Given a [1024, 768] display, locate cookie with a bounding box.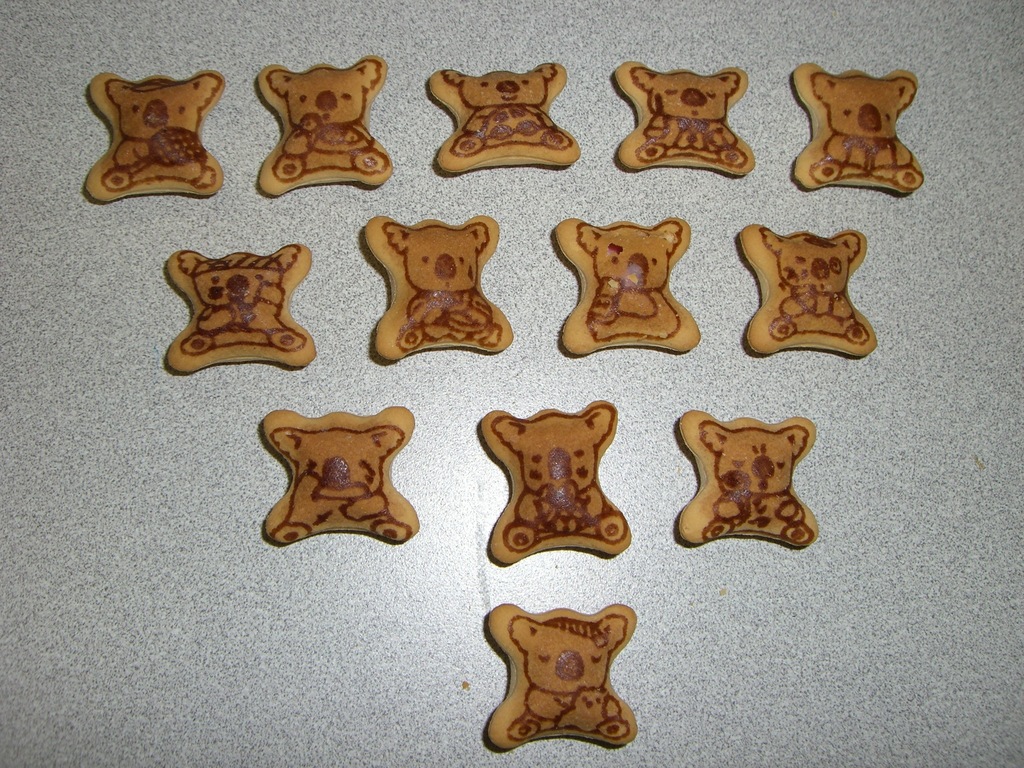
Located: rect(165, 242, 316, 373).
